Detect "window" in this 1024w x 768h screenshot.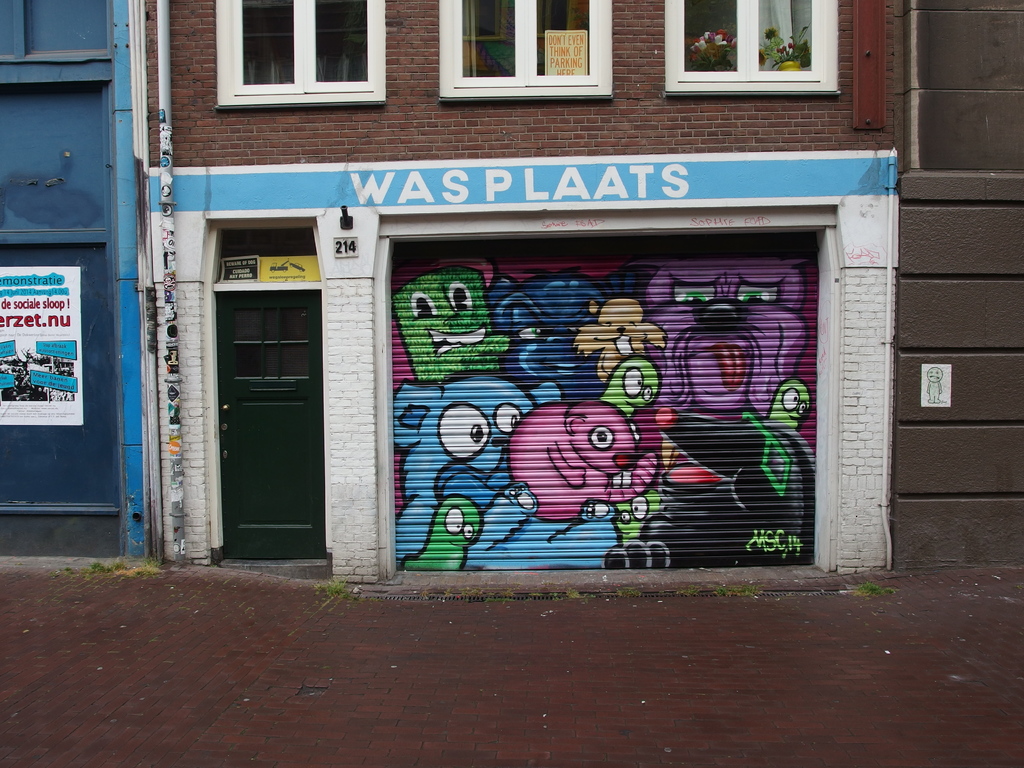
Detection: [x1=459, y1=0, x2=599, y2=84].
